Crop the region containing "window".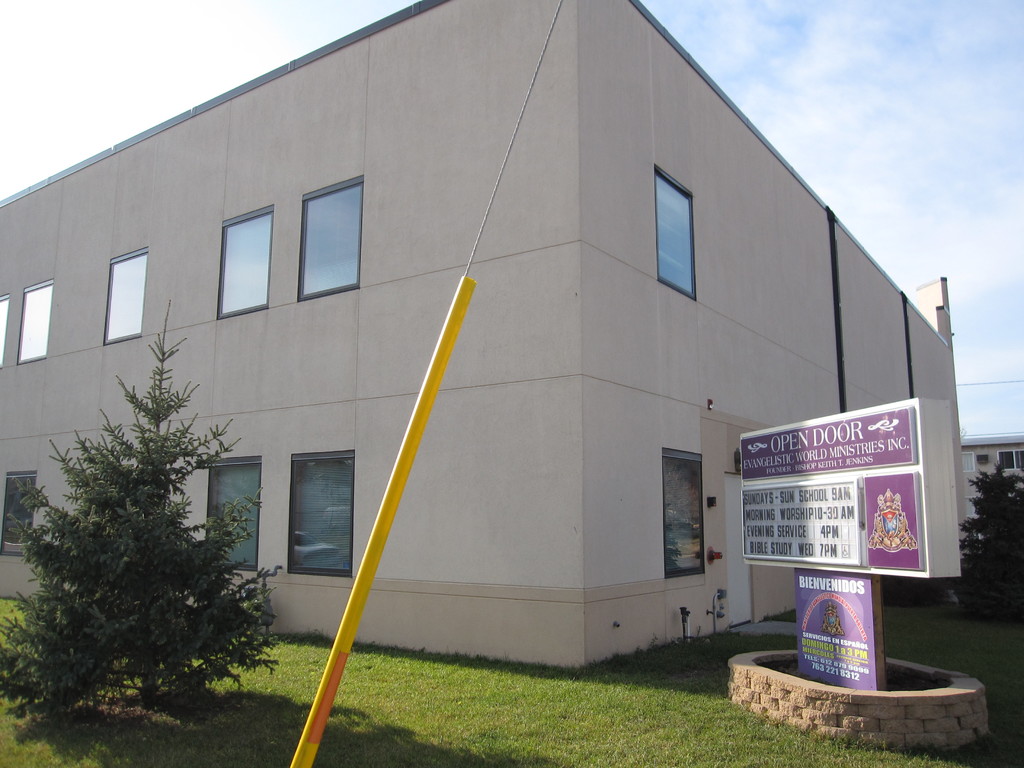
Crop region: bbox=[101, 244, 149, 346].
